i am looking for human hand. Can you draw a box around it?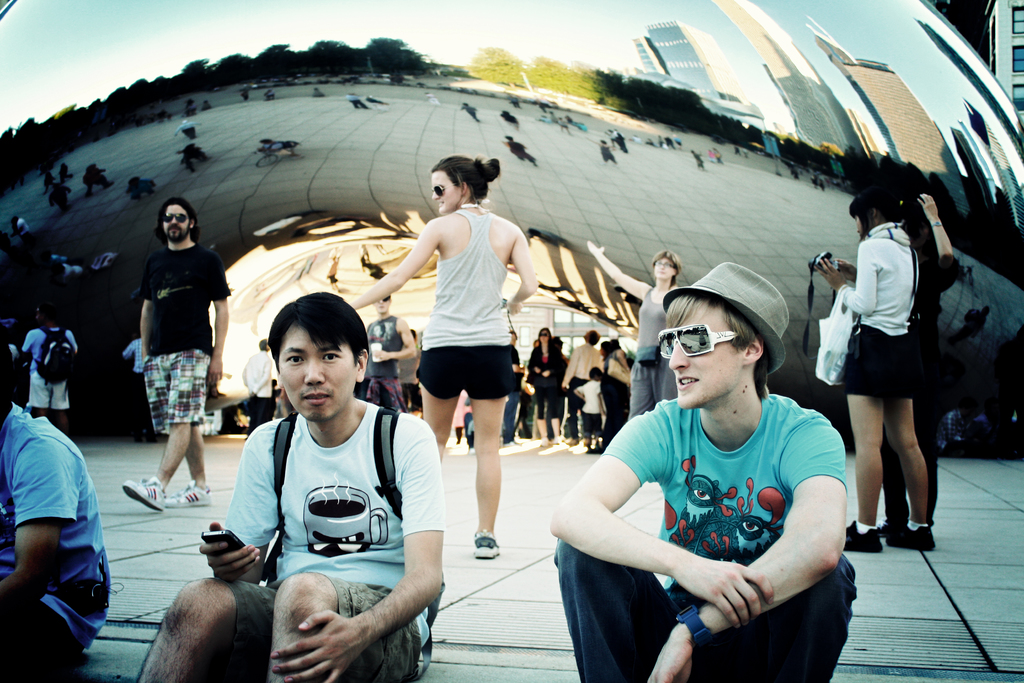
Sure, the bounding box is box(814, 258, 847, 289).
